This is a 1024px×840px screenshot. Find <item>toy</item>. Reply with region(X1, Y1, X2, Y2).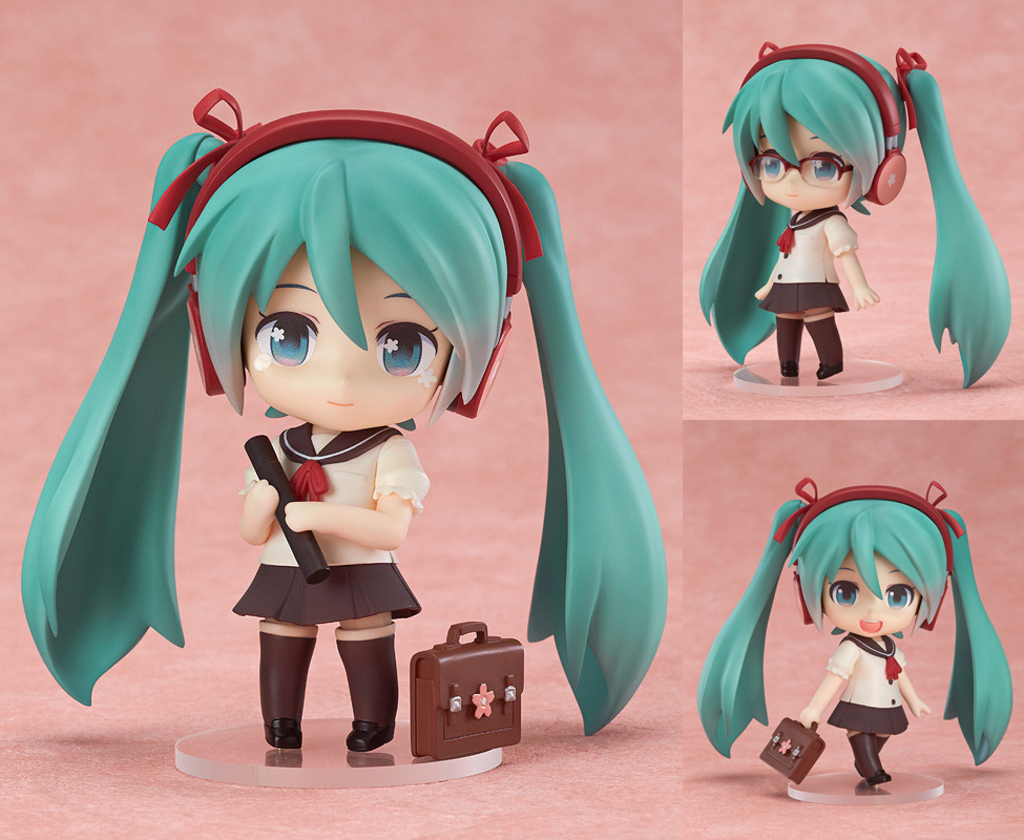
region(692, 36, 950, 382).
